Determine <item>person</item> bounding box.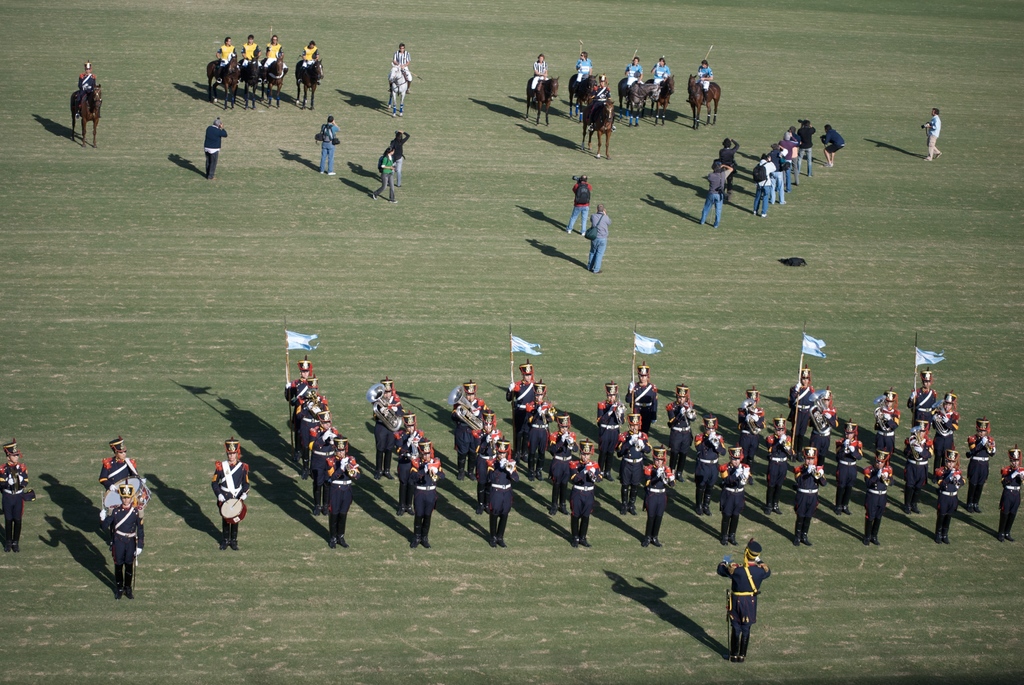
Determined: <region>613, 413, 653, 517</region>.
